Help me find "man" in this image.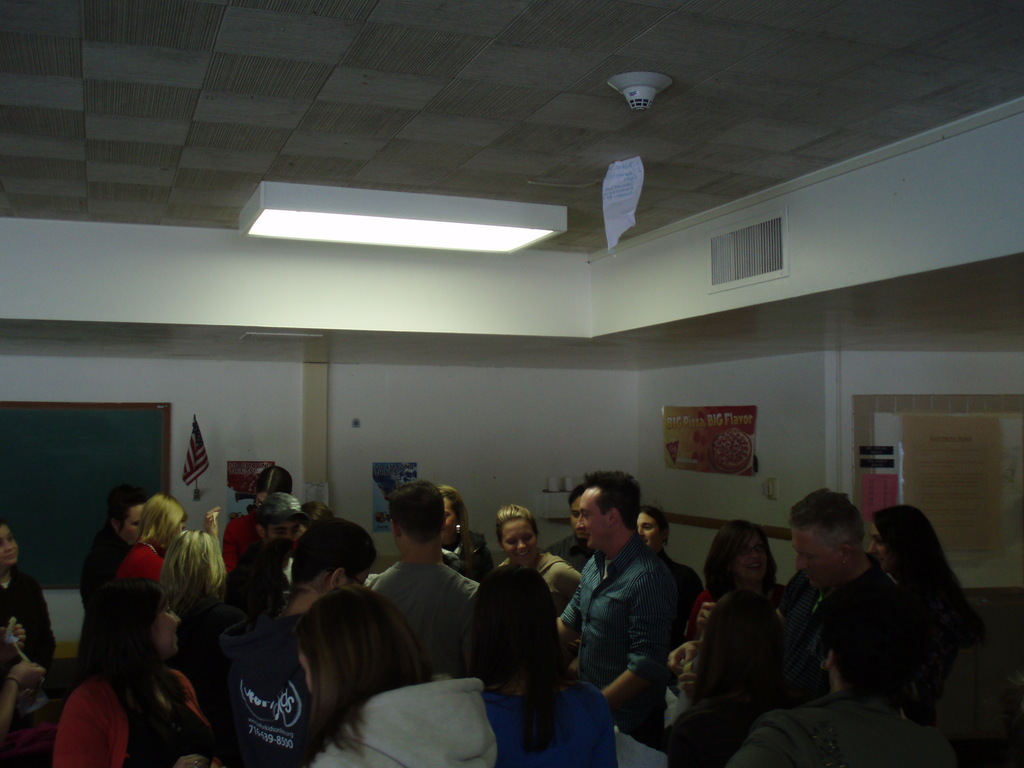
Found it: 570/500/702/728.
